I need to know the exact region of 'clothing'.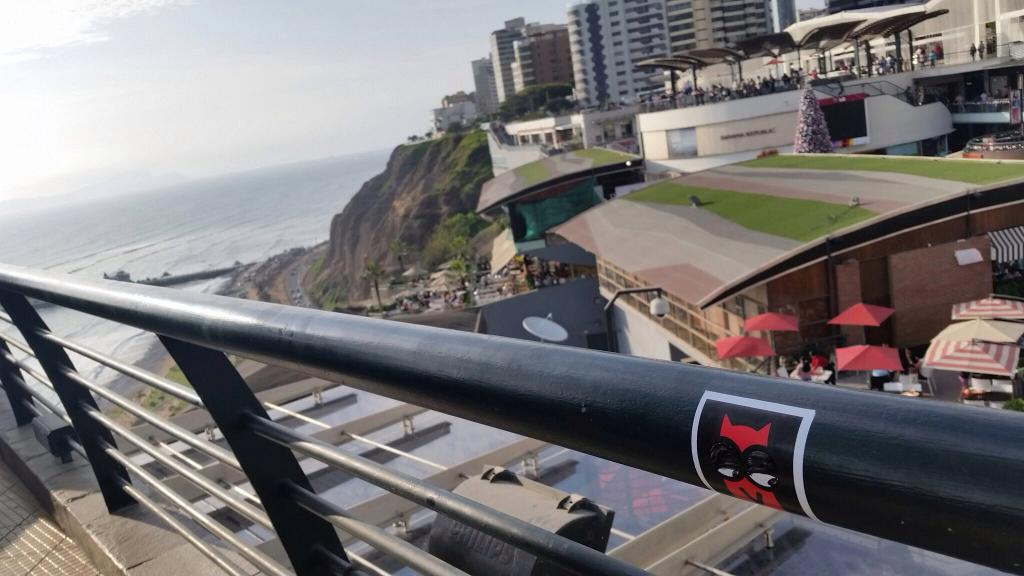
Region: {"x1": 926, "y1": 51, "x2": 940, "y2": 65}.
